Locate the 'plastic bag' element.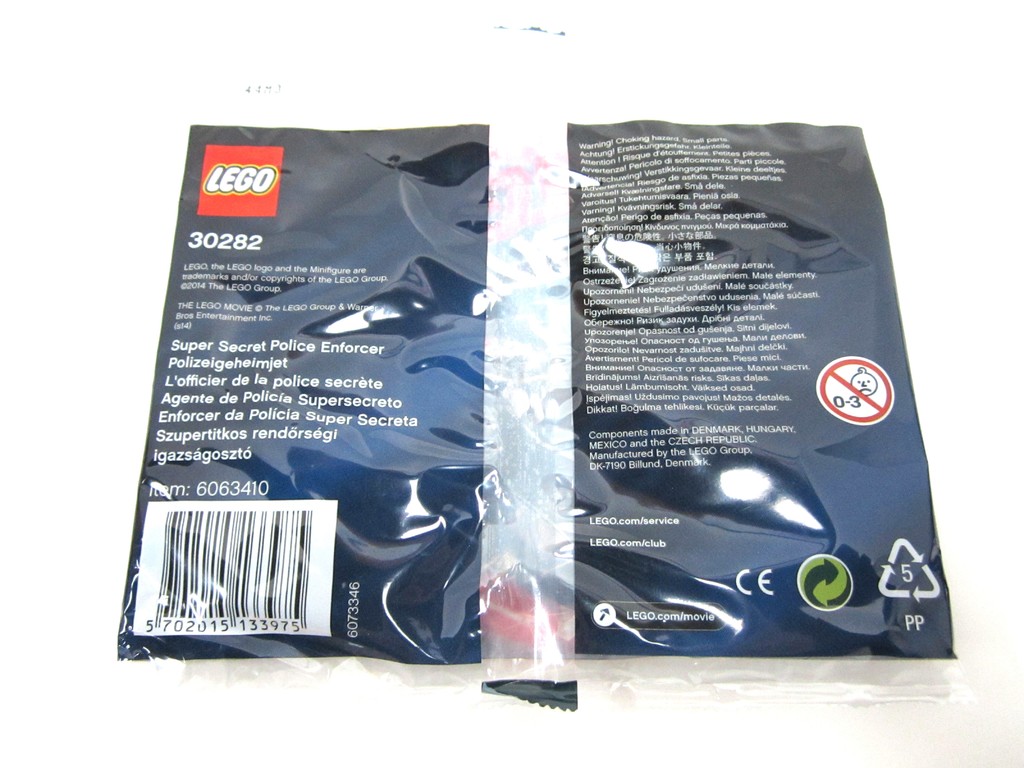
Element bbox: (x1=106, y1=122, x2=977, y2=719).
